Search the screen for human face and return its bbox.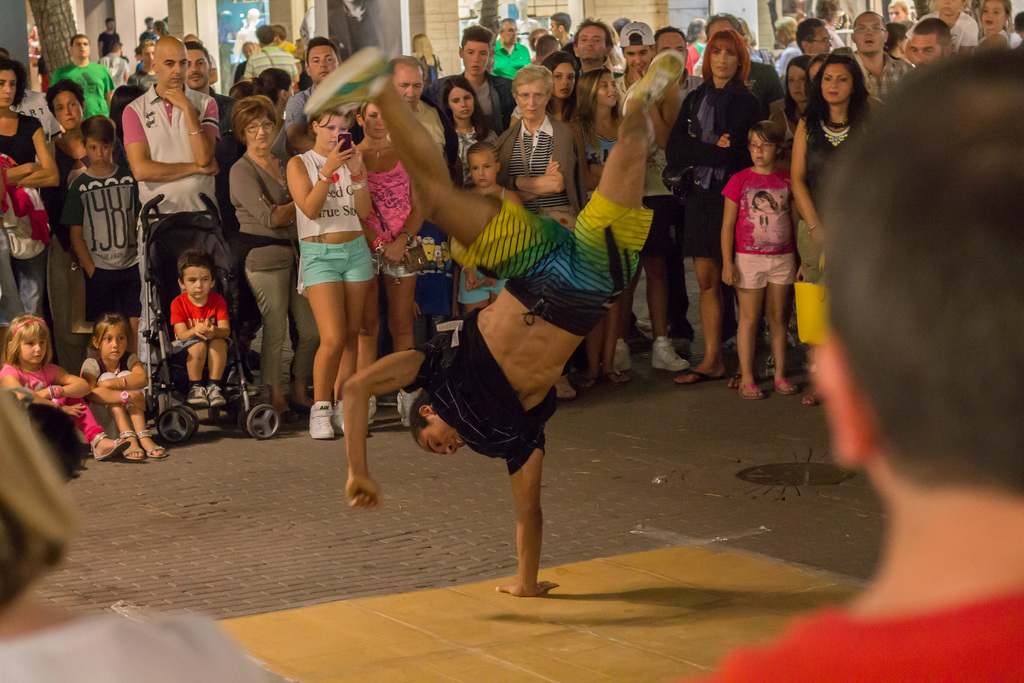
Found: select_region(469, 156, 495, 185).
